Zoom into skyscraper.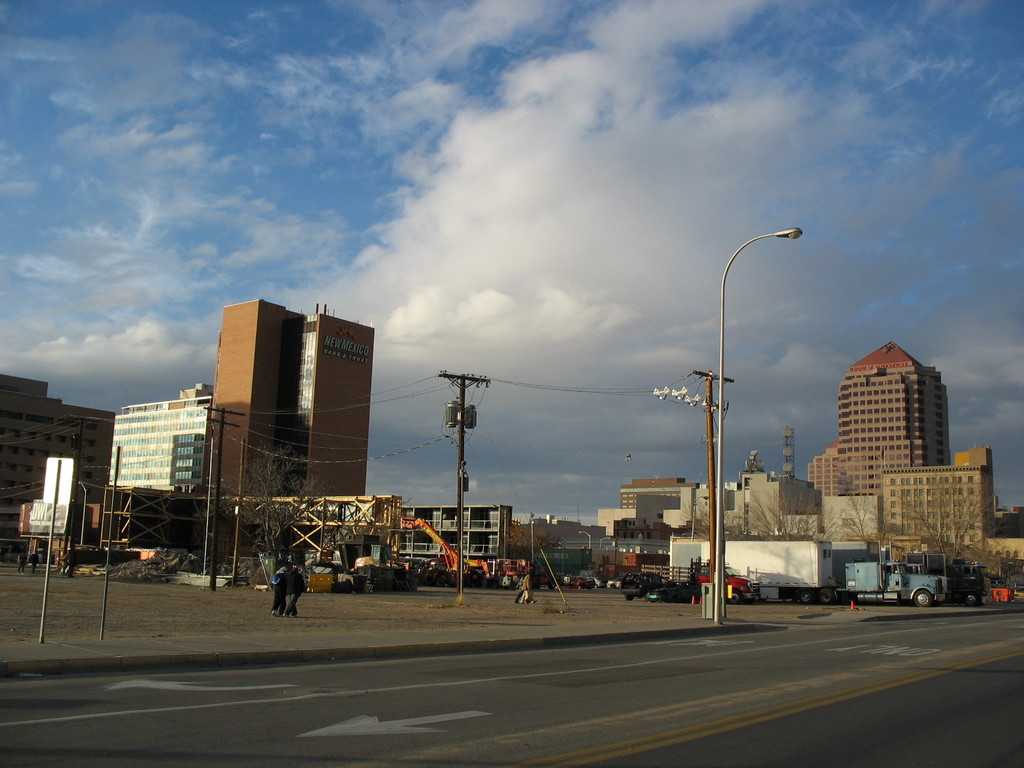
Zoom target: pyautogui.locateOnScreen(811, 342, 952, 493).
